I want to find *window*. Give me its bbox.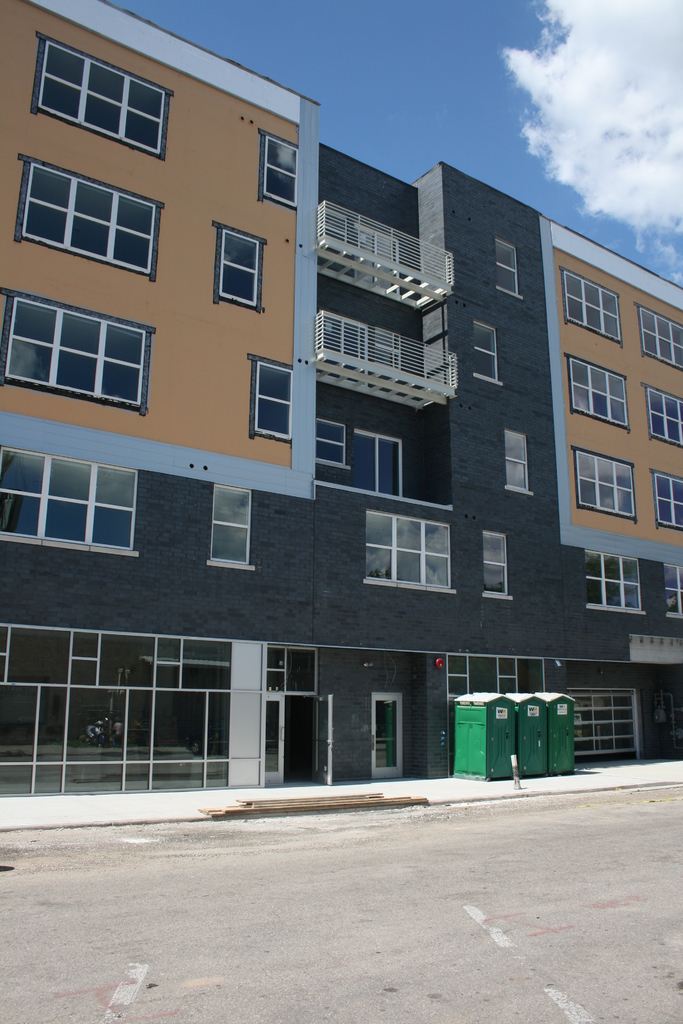
x1=563 y1=264 x2=620 y2=344.
